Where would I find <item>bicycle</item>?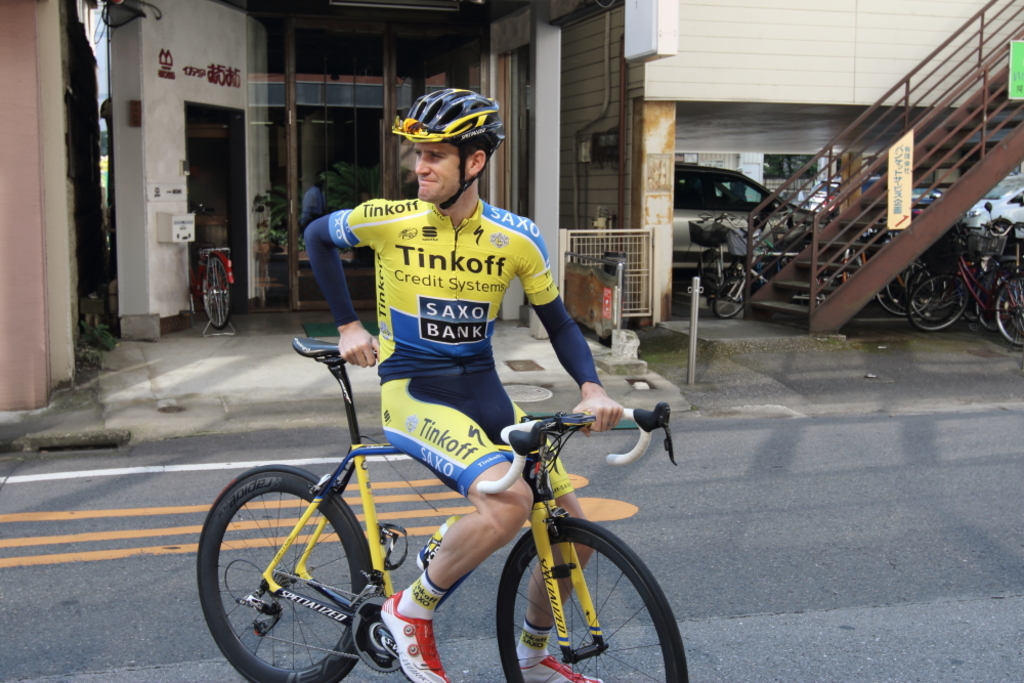
At bbox=[722, 241, 802, 321].
